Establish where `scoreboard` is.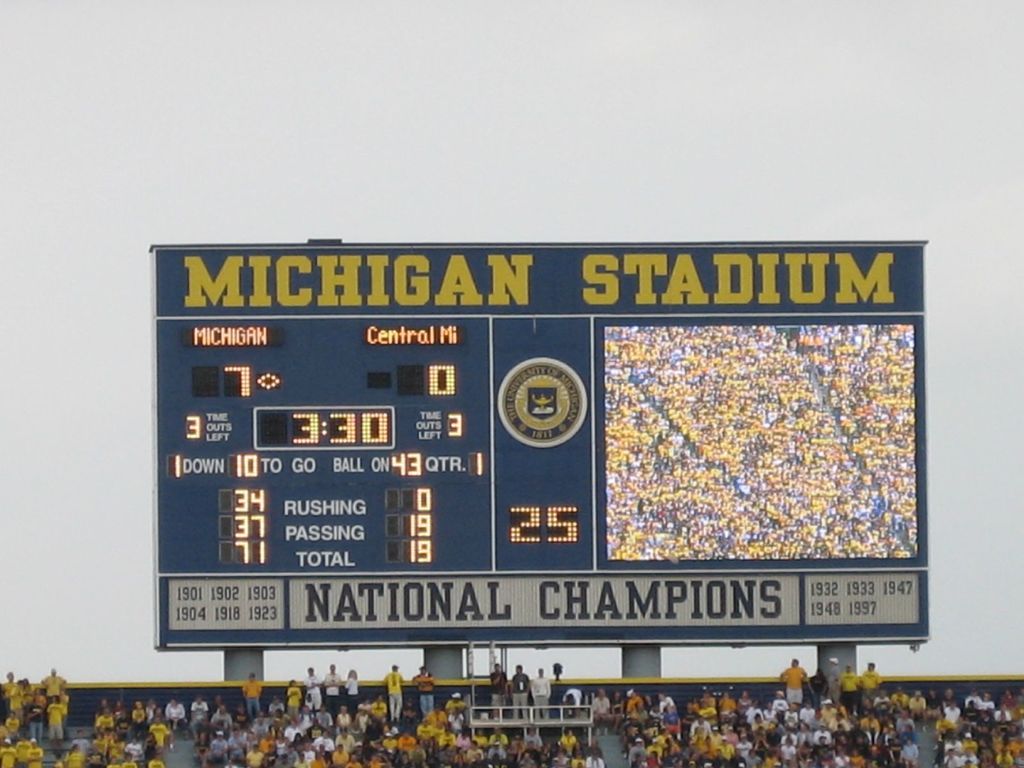
Established at 152/240/927/644.
